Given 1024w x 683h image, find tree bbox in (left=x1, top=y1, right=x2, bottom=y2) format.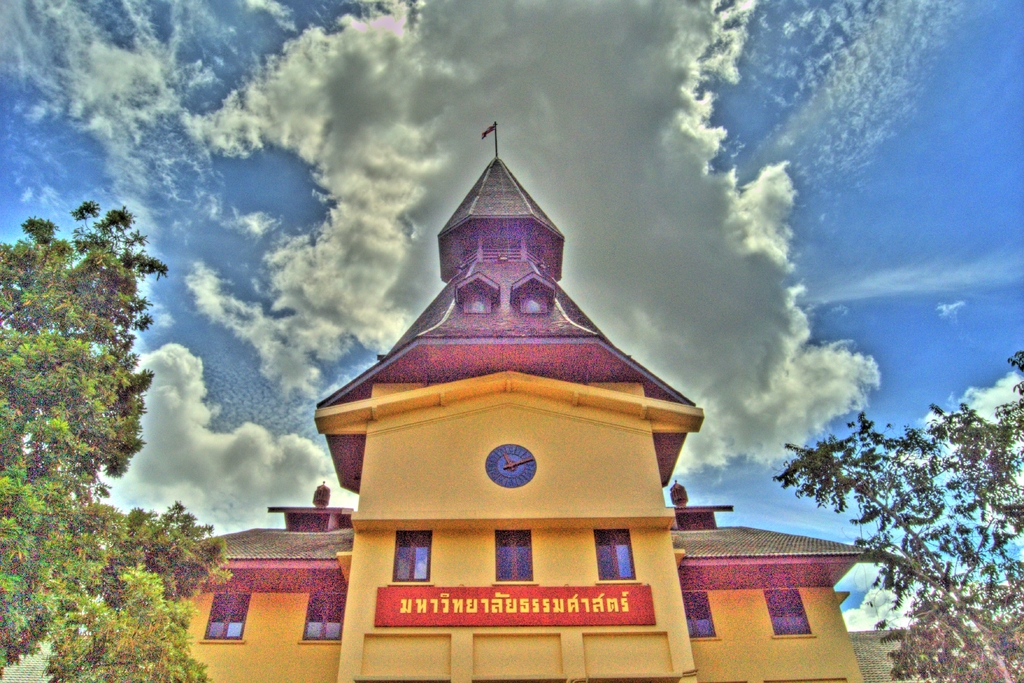
(left=798, top=370, right=1007, bottom=661).
